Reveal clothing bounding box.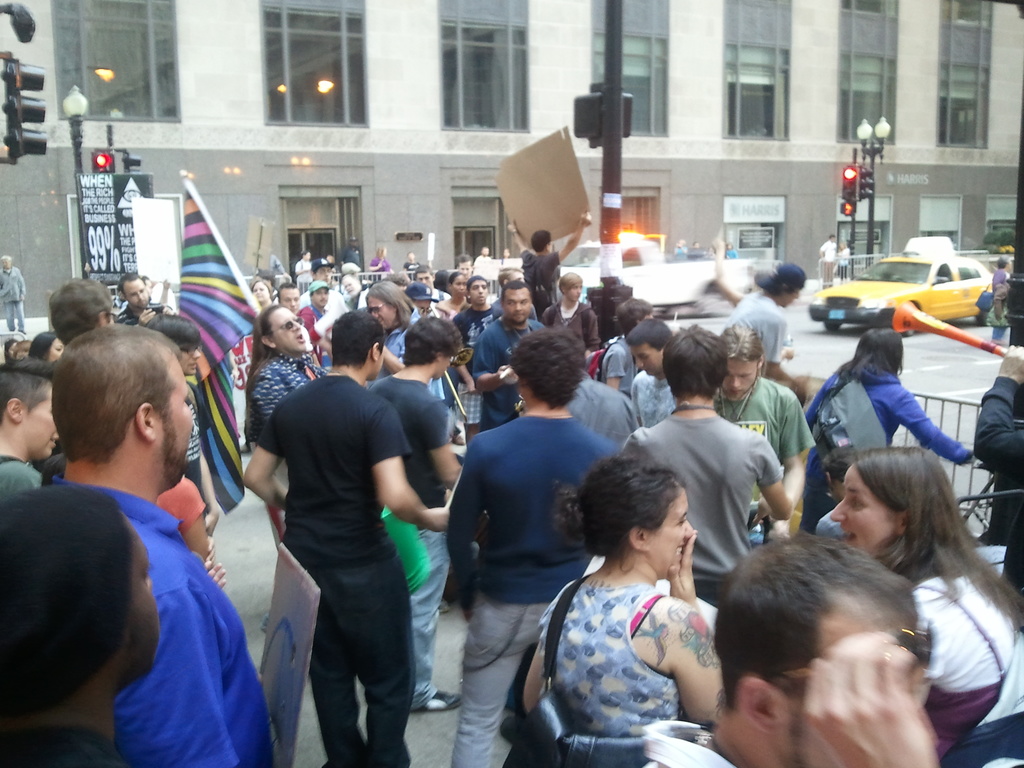
Revealed: 167/378/213/502.
